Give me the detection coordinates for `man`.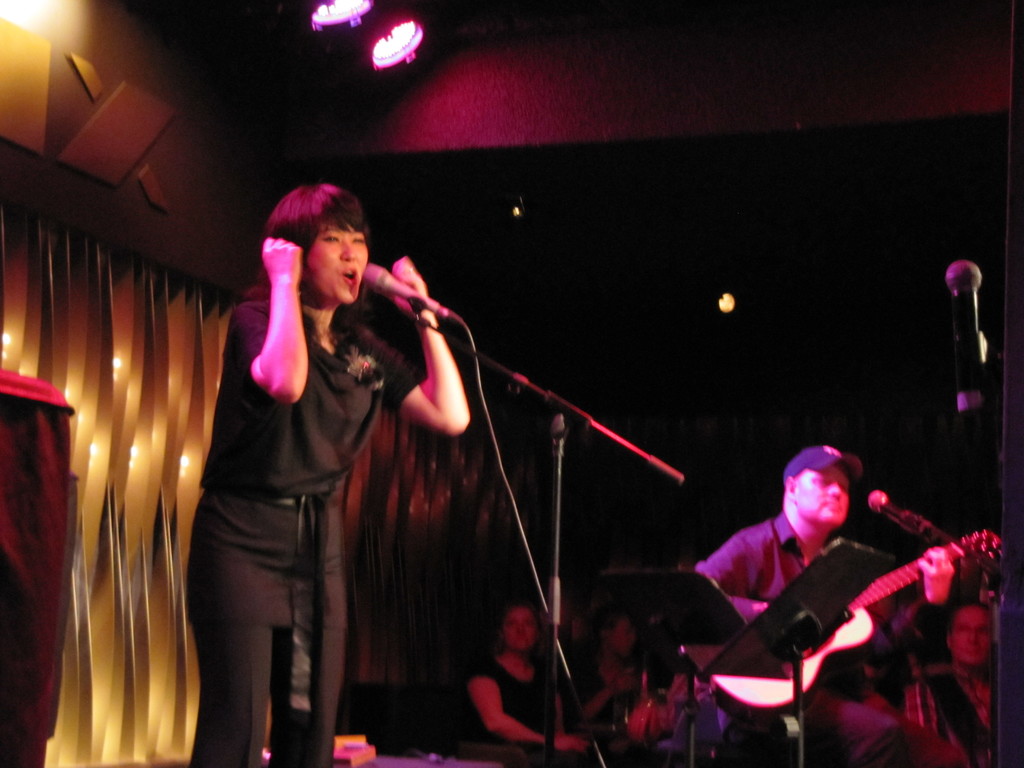
(696, 444, 971, 767).
